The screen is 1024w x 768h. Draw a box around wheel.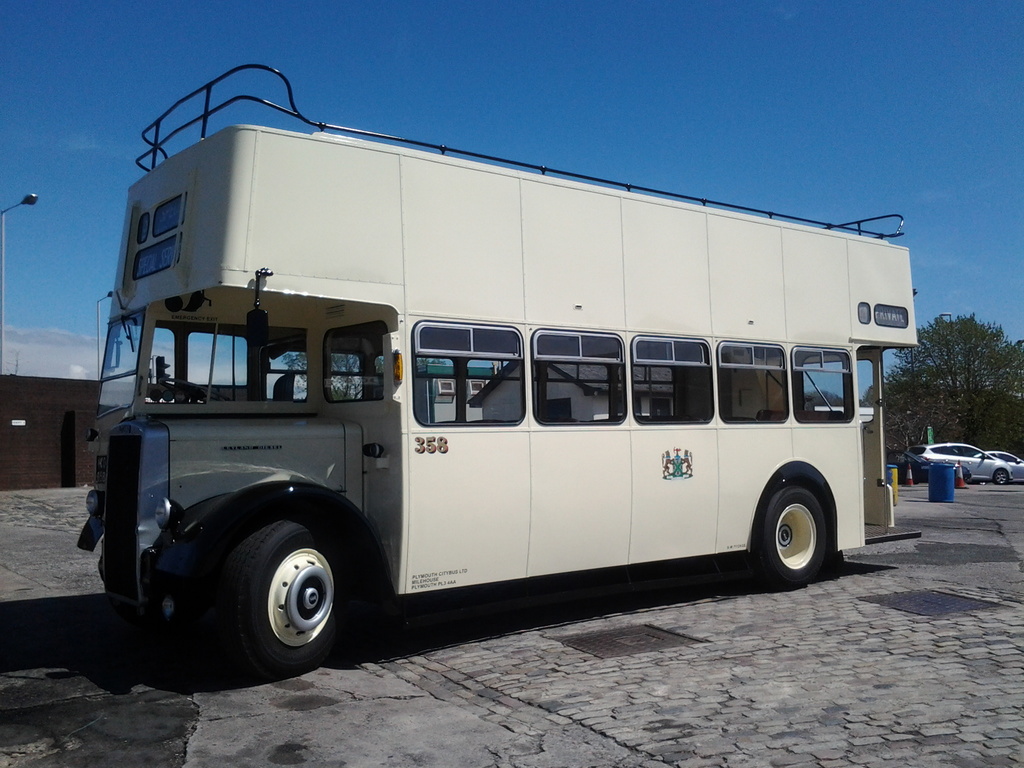
left=996, top=474, right=1010, bottom=485.
